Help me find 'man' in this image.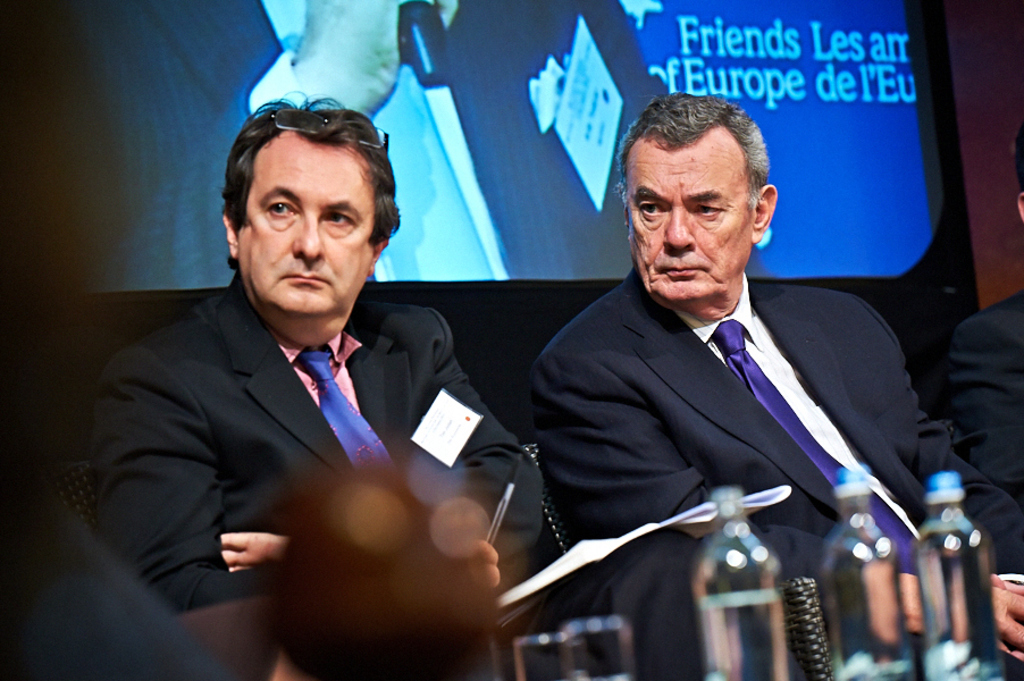
Found it: [left=0, top=470, right=238, bottom=680].
